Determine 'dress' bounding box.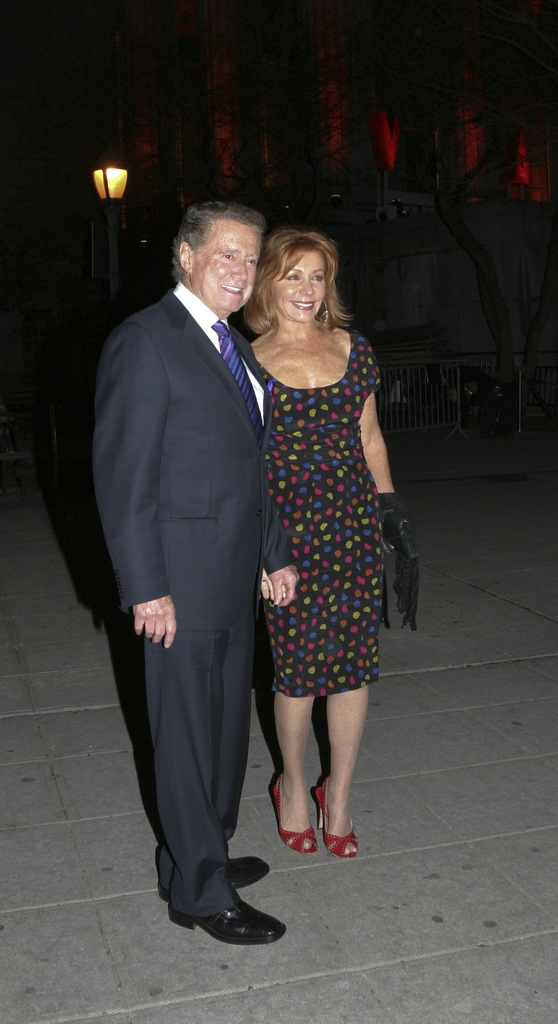
Determined: region(235, 330, 380, 692).
